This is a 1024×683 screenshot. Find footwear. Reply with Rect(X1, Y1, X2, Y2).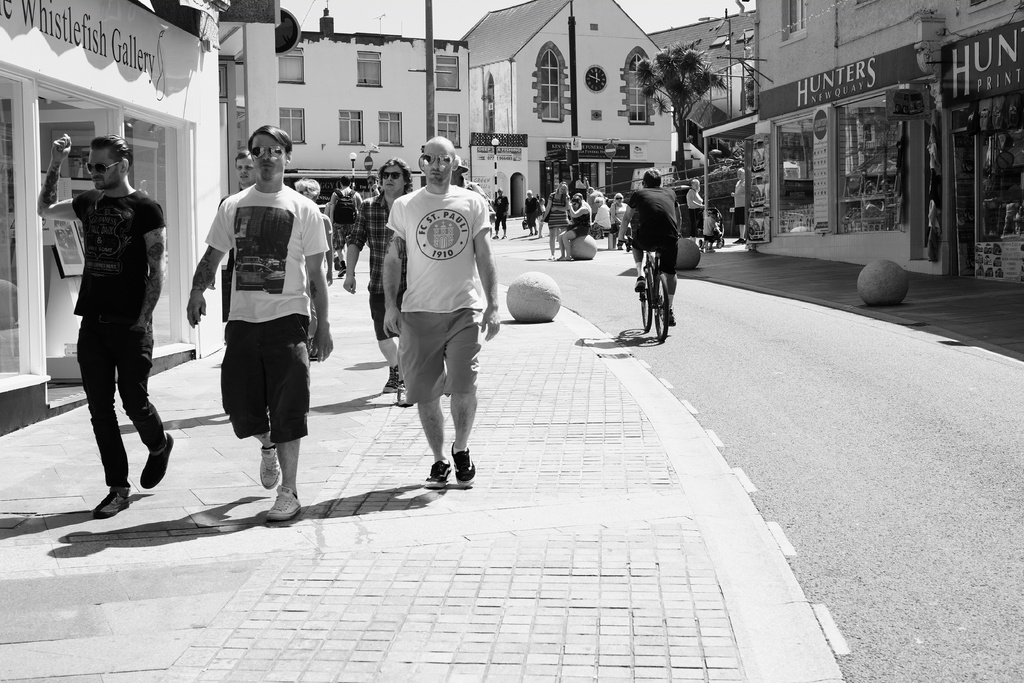
Rect(259, 450, 278, 490).
